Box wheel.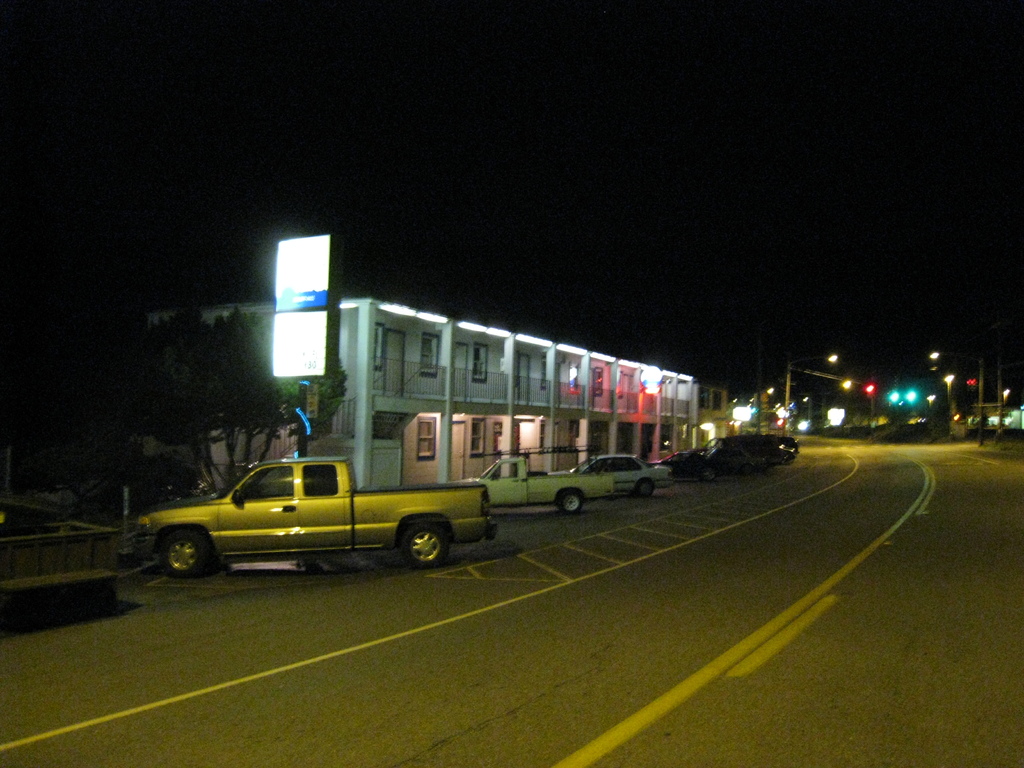
box(633, 479, 655, 495).
